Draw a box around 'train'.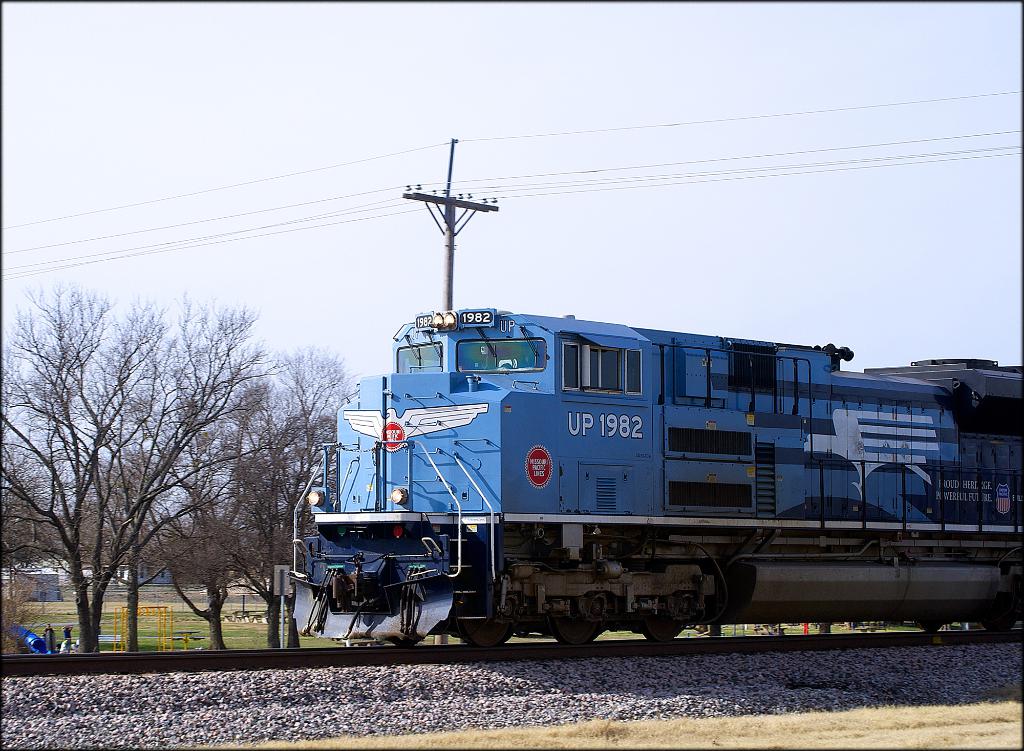
BBox(287, 307, 1023, 647).
